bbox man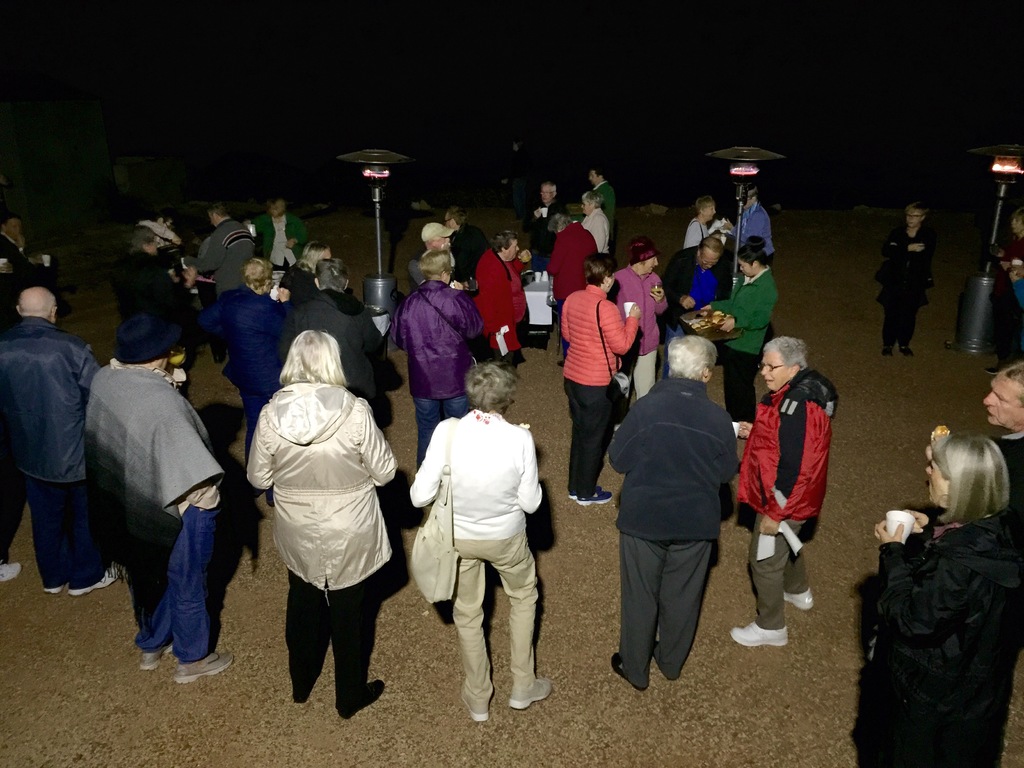
pyautogui.locateOnScreen(444, 207, 488, 280)
